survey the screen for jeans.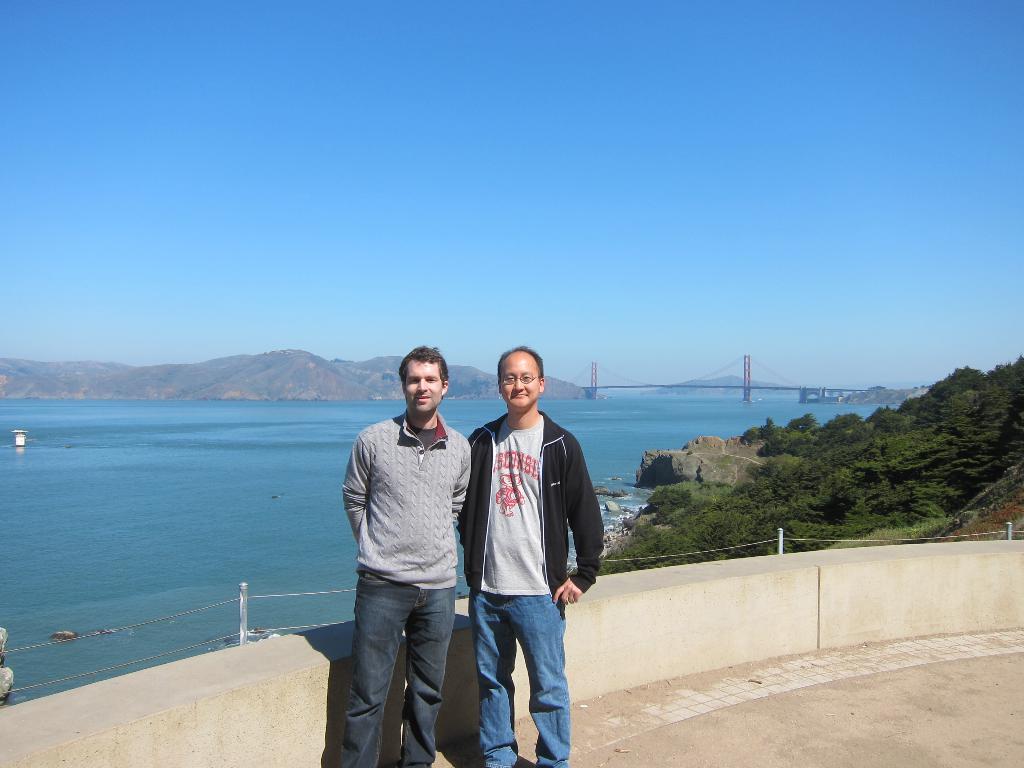
Survey found: bbox(455, 584, 569, 764).
